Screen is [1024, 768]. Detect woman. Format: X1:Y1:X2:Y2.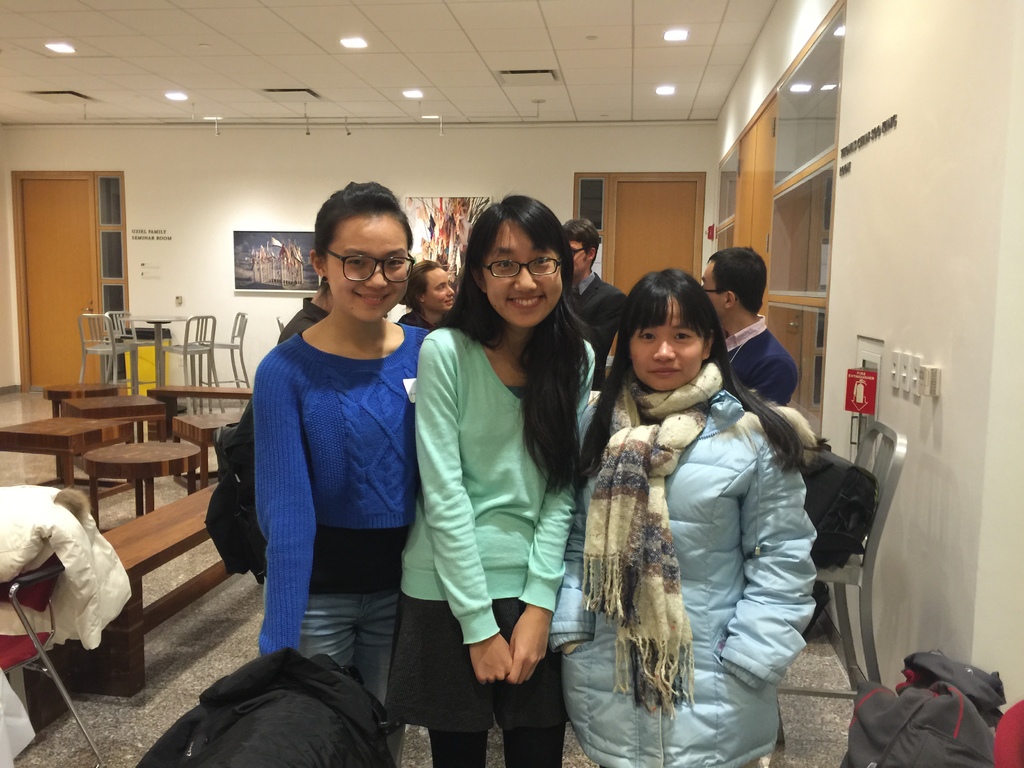
382:192:596:767.
